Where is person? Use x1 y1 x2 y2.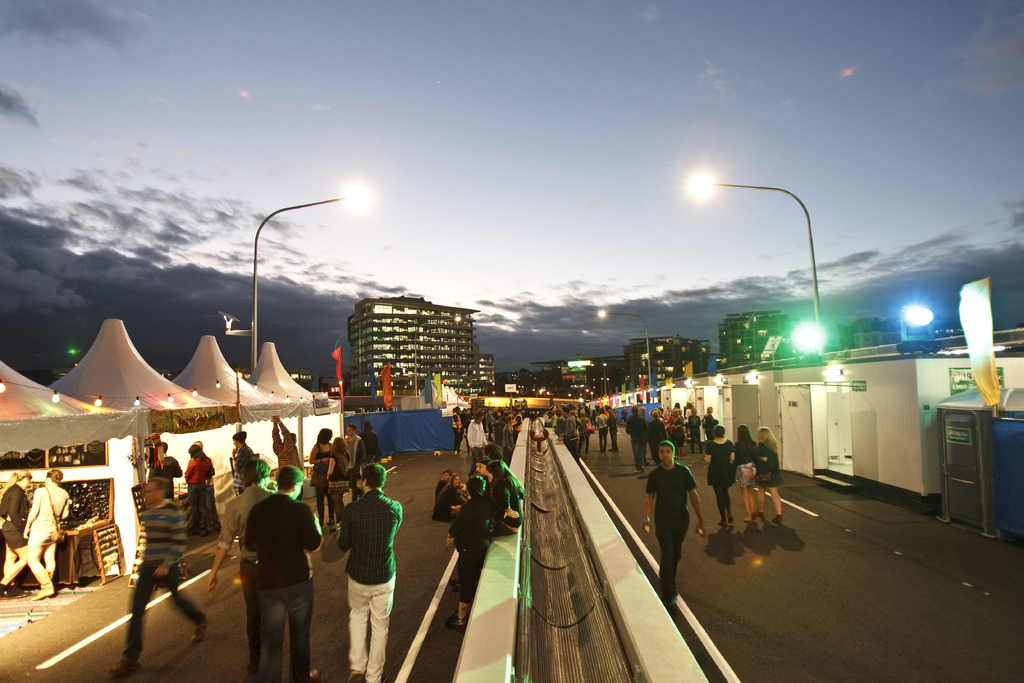
245 466 324 682.
